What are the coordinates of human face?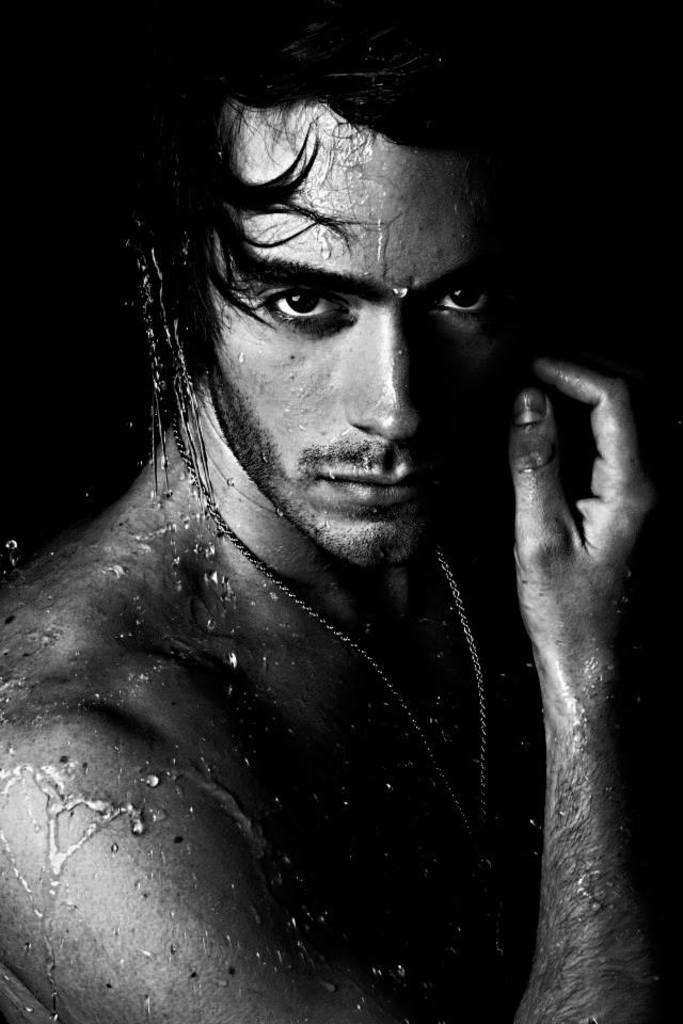
select_region(185, 94, 526, 578).
